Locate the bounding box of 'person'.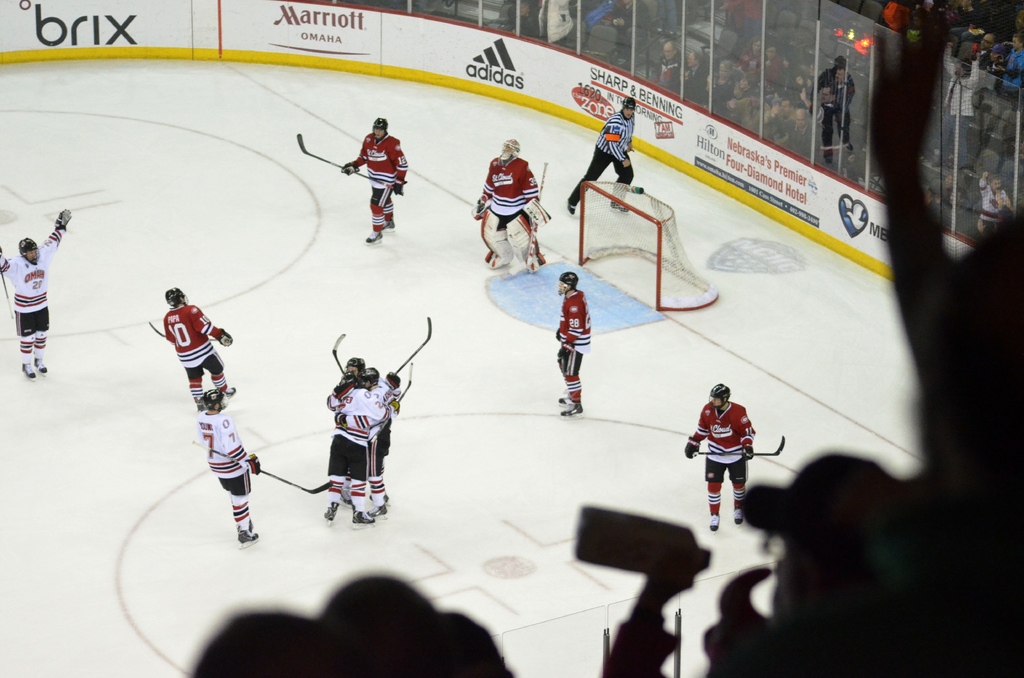
Bounding box: pyautogui.locateOnScreen(148, 282, 230, 407).
